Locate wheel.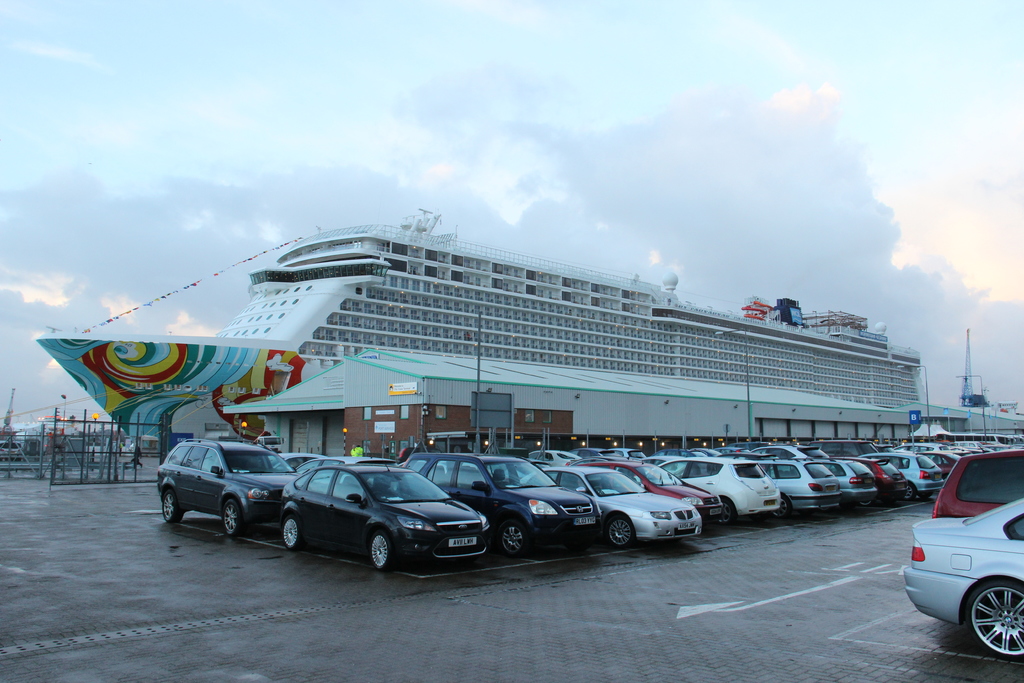
Bounding box: bbox(771, 495, 788, 516).
